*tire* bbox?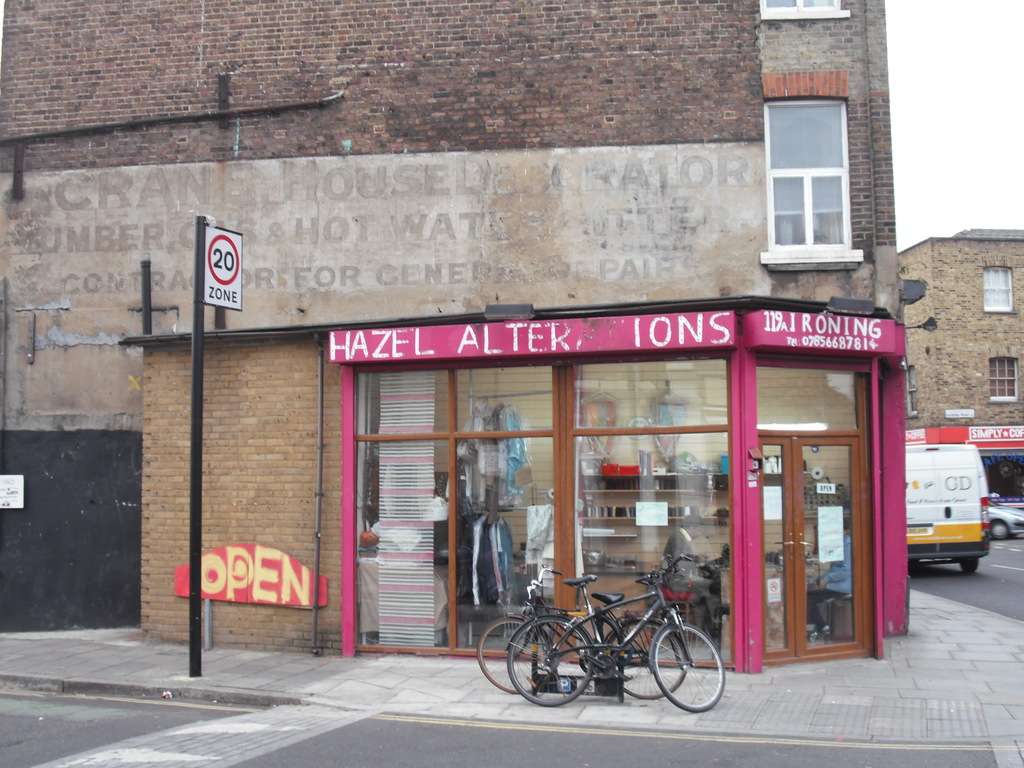
select_region(605, 618, 685, 698)
